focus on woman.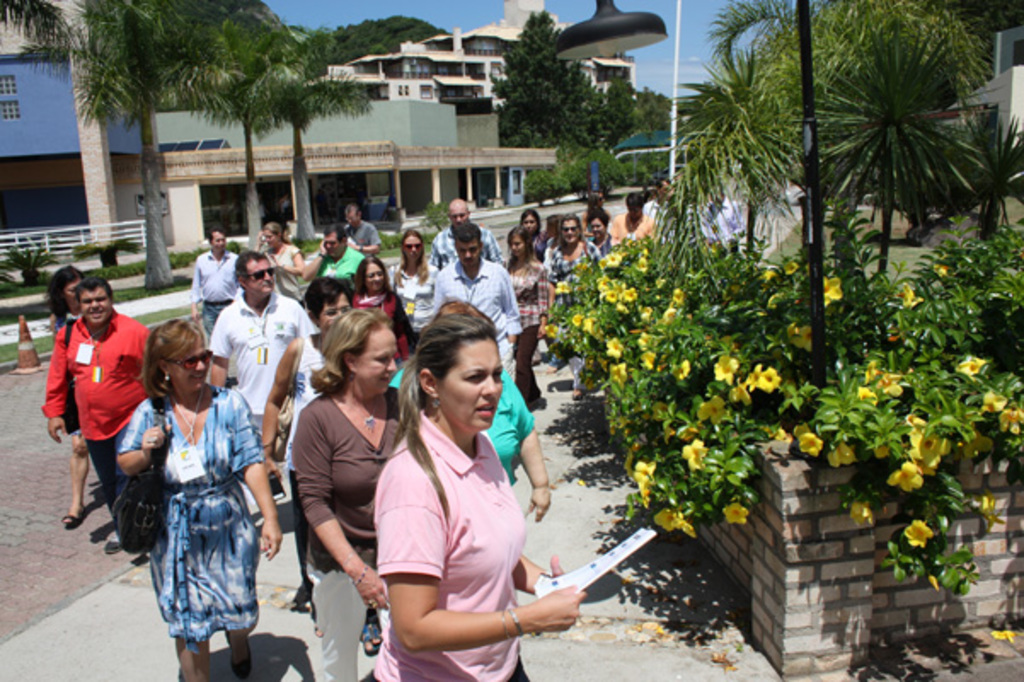
Focused at region(43, 264, 97, 529).
